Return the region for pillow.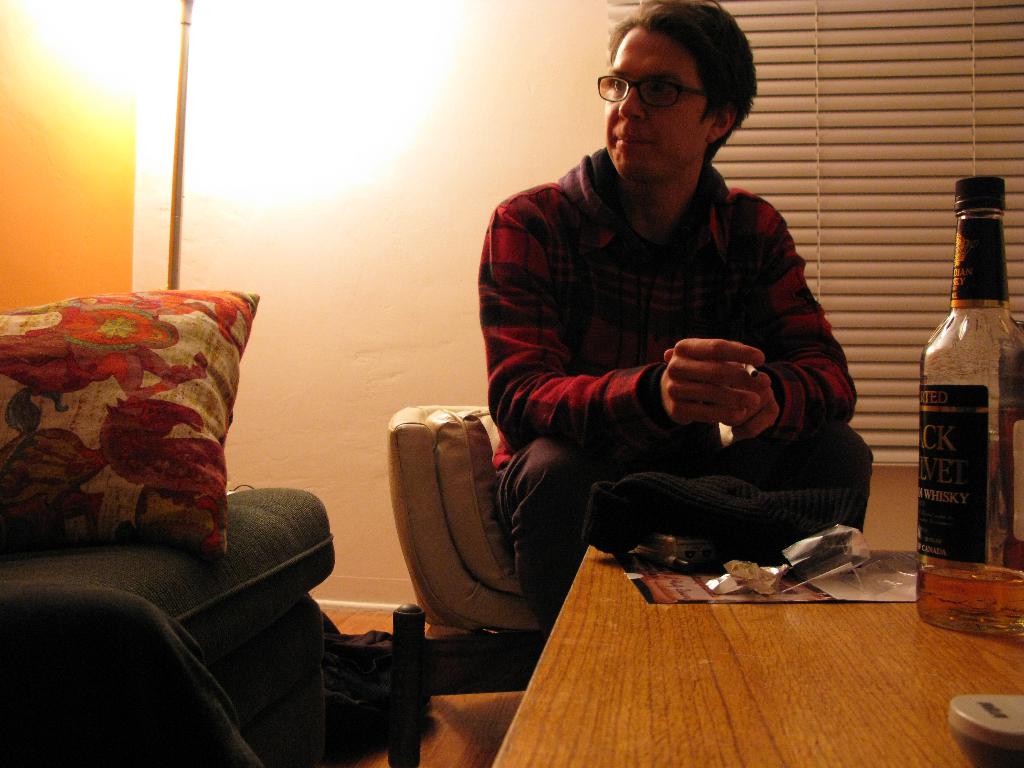
box(3, 285, 270, 568).
